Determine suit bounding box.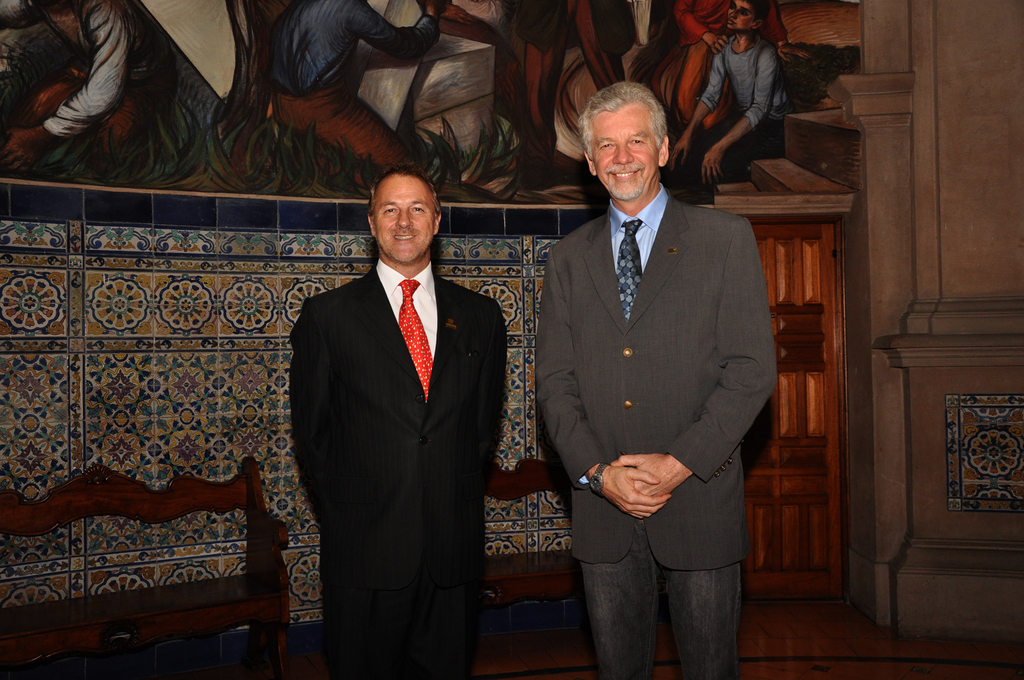
Determined: left=289, top=259, right=508, bottom=679.
